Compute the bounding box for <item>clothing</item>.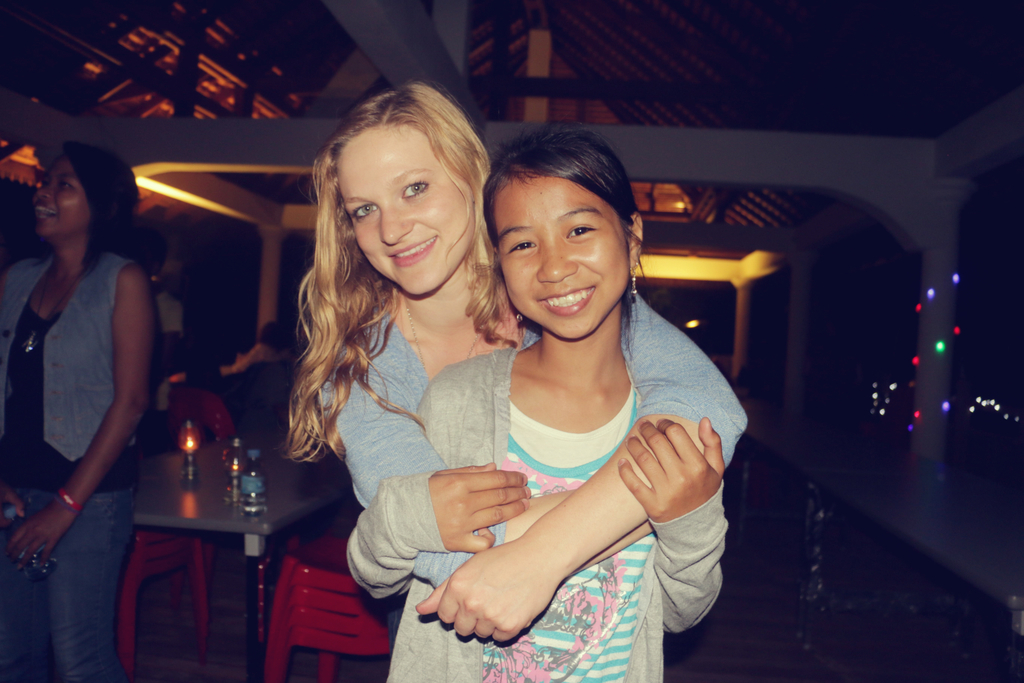
[319,309,749,591].
